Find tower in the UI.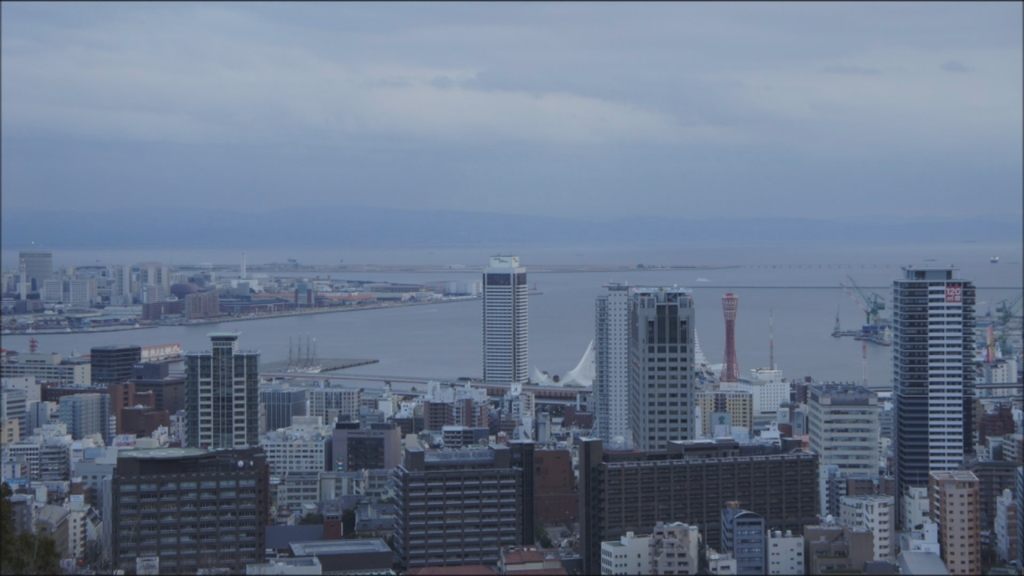
UI element at box(594, 281, 698, 455).
